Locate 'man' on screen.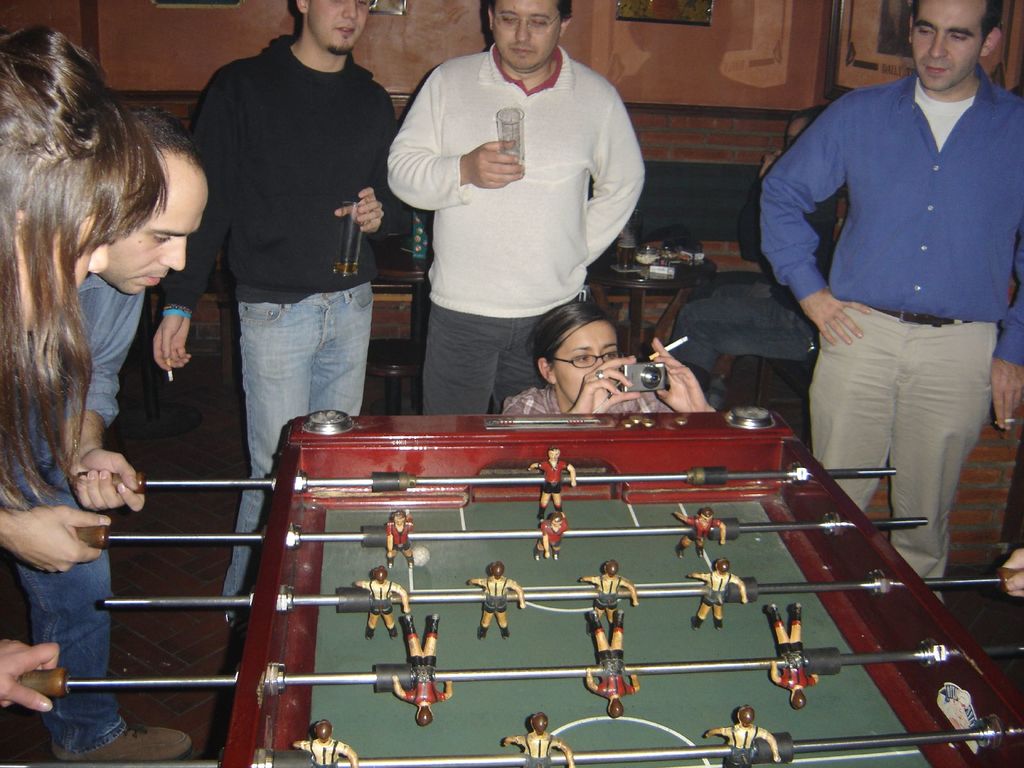
On screen at [left=0, top=108, right=225, bottom=764].
